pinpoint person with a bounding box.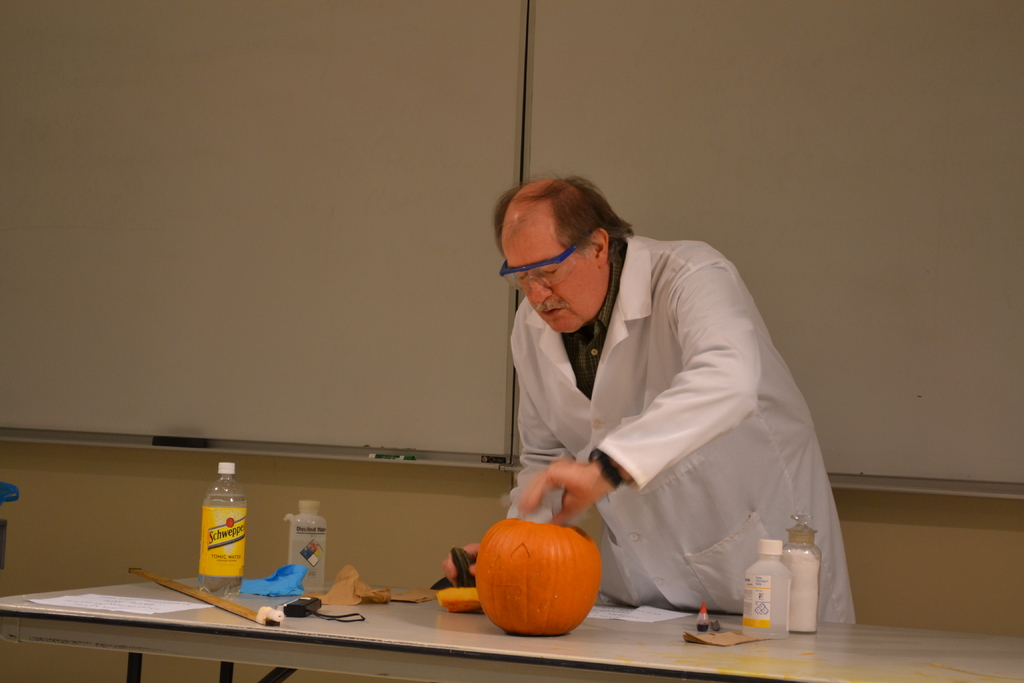
442, 175, 855, 627.
